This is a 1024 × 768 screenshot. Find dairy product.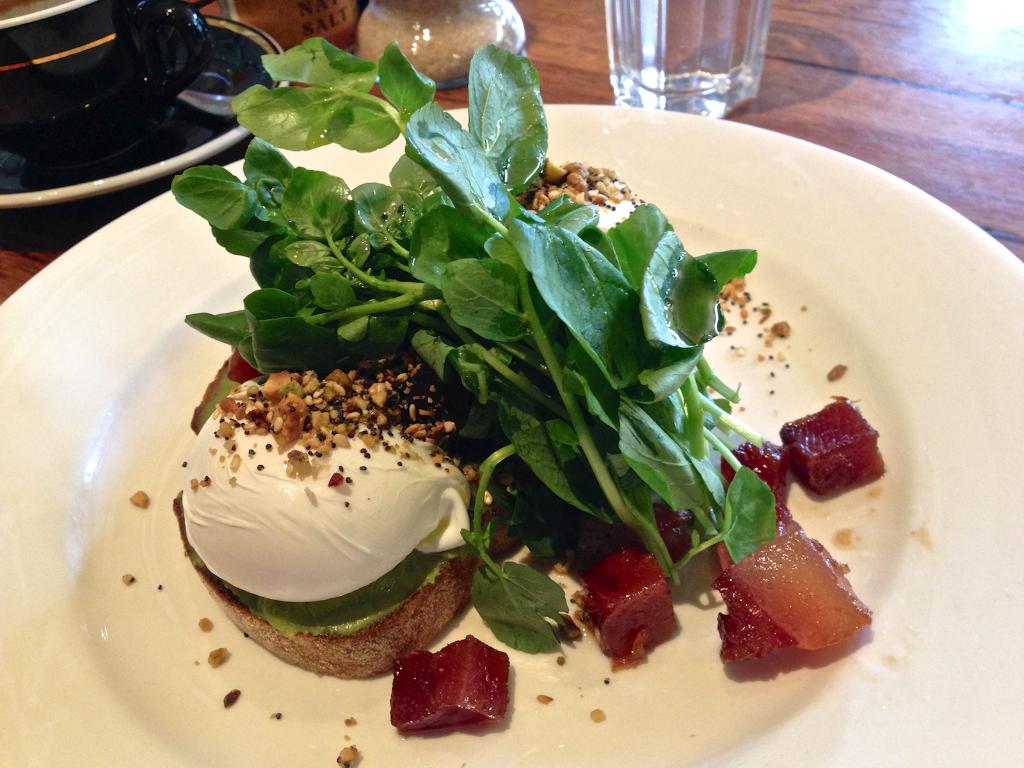
Bounding box: box=[179, 341, 464, 659].
